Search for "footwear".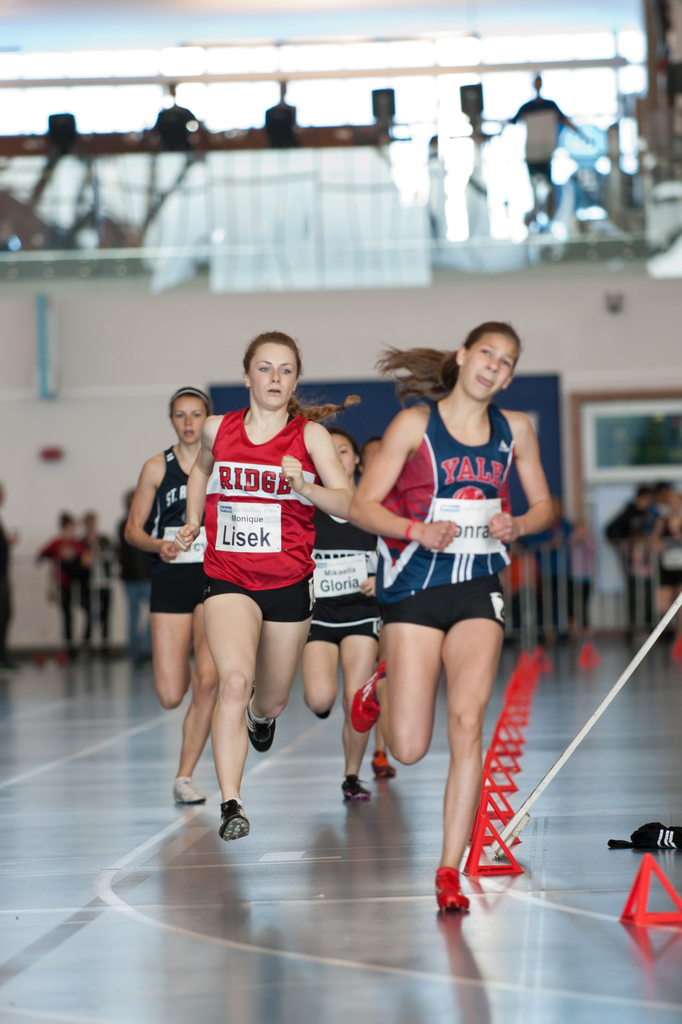
Found at select_region(351, 668, 386, 732).
